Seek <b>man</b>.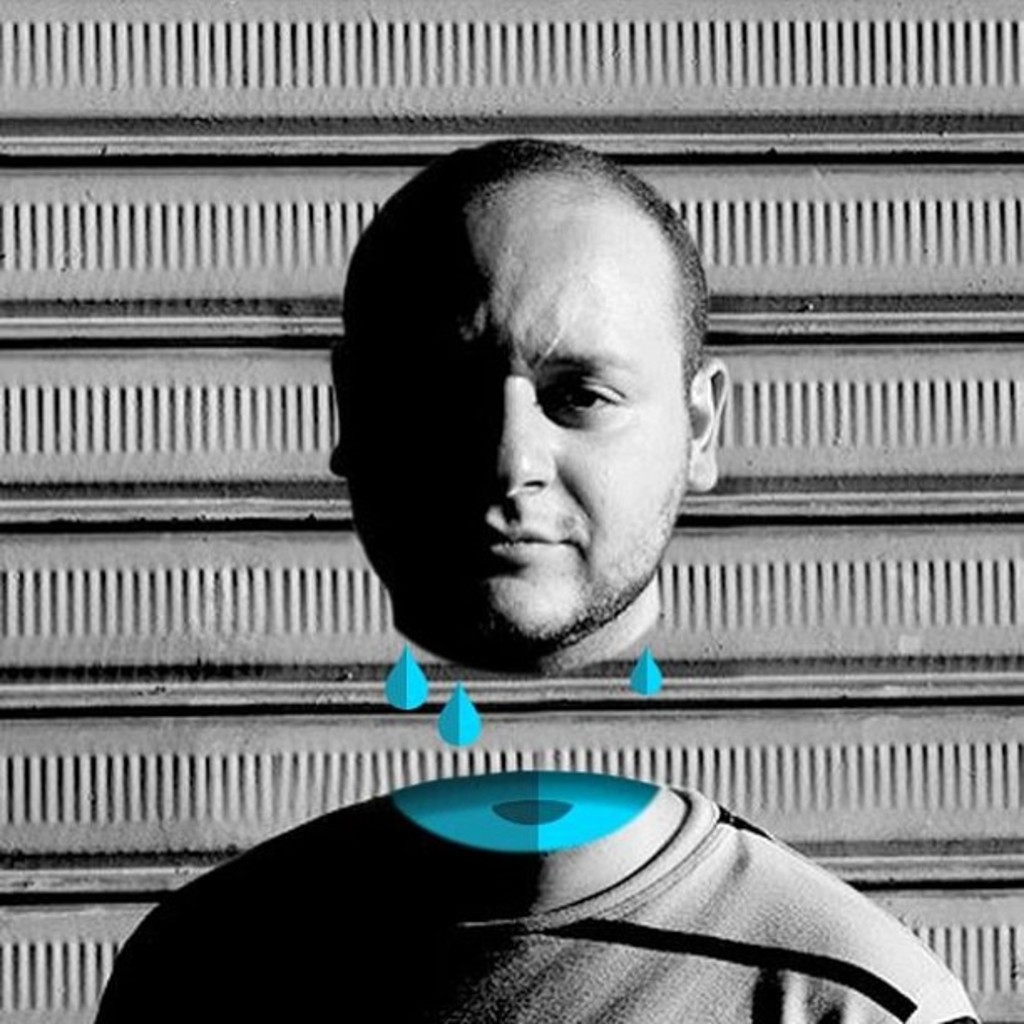
l=325, t=139, r=733, b=678.
